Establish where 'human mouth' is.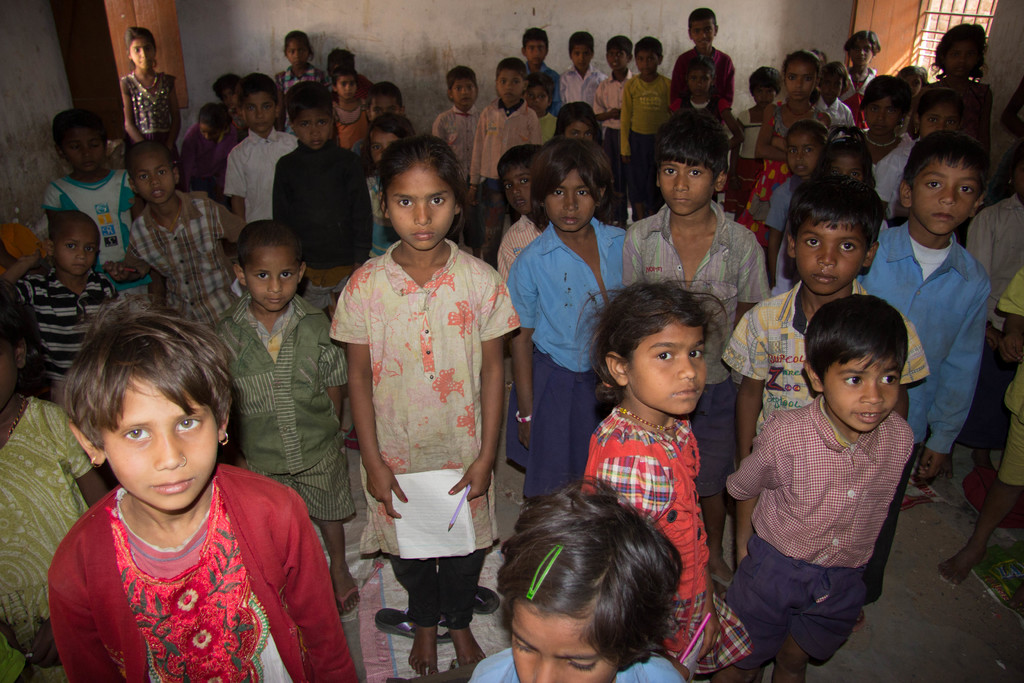
Established at 675 197 691 202.
